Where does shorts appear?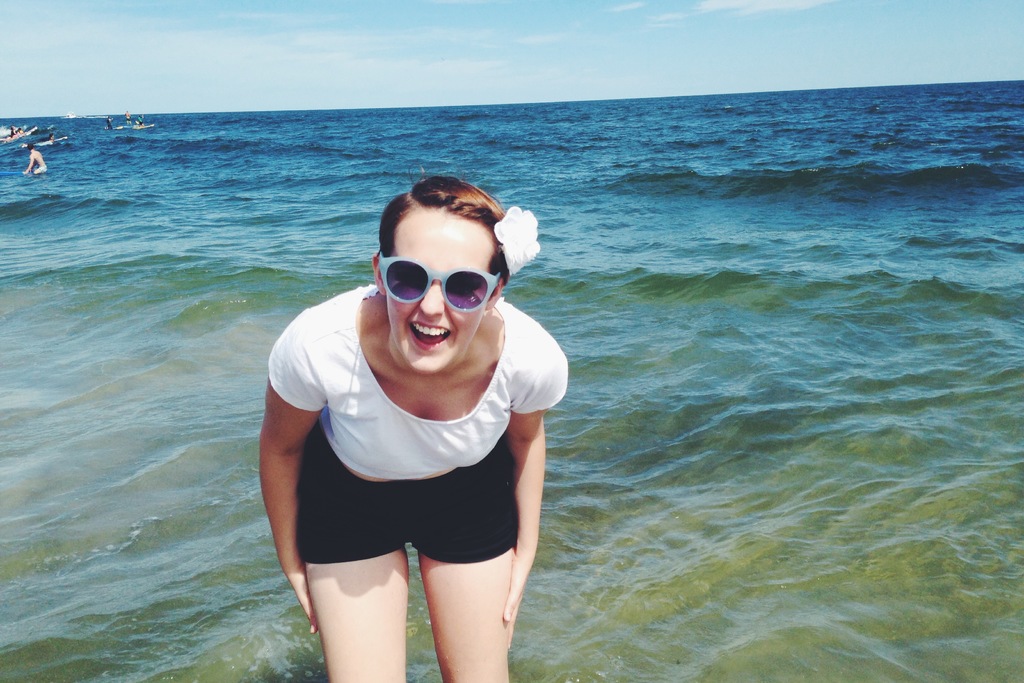
Appears at 294, 420, 519, 564.
